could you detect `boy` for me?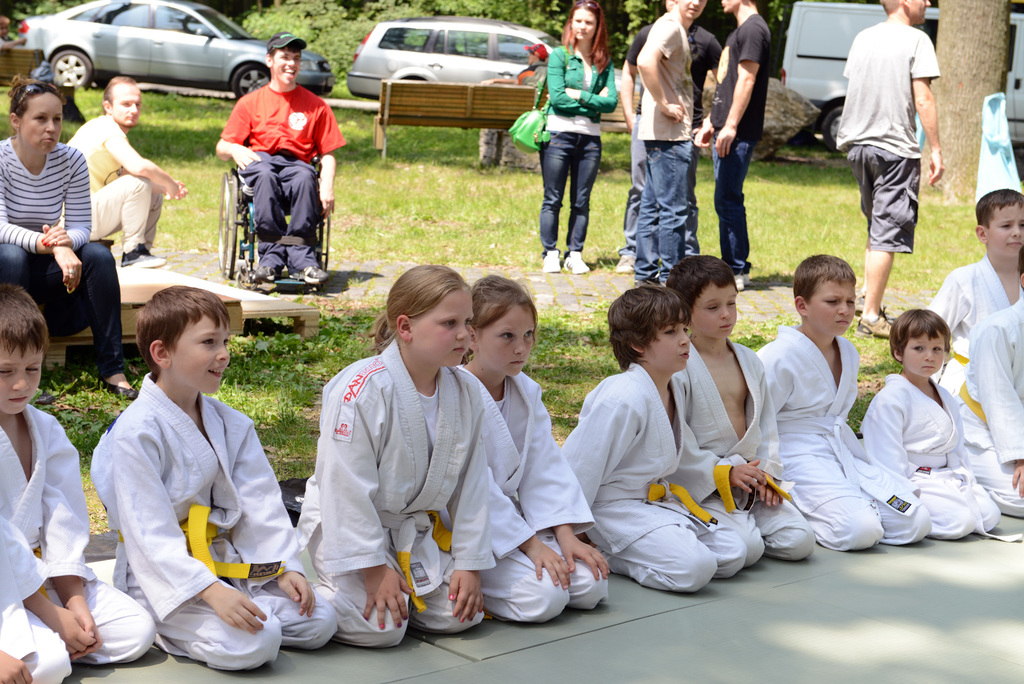
Detection result: select_region(925, 188, 1023, 382).
